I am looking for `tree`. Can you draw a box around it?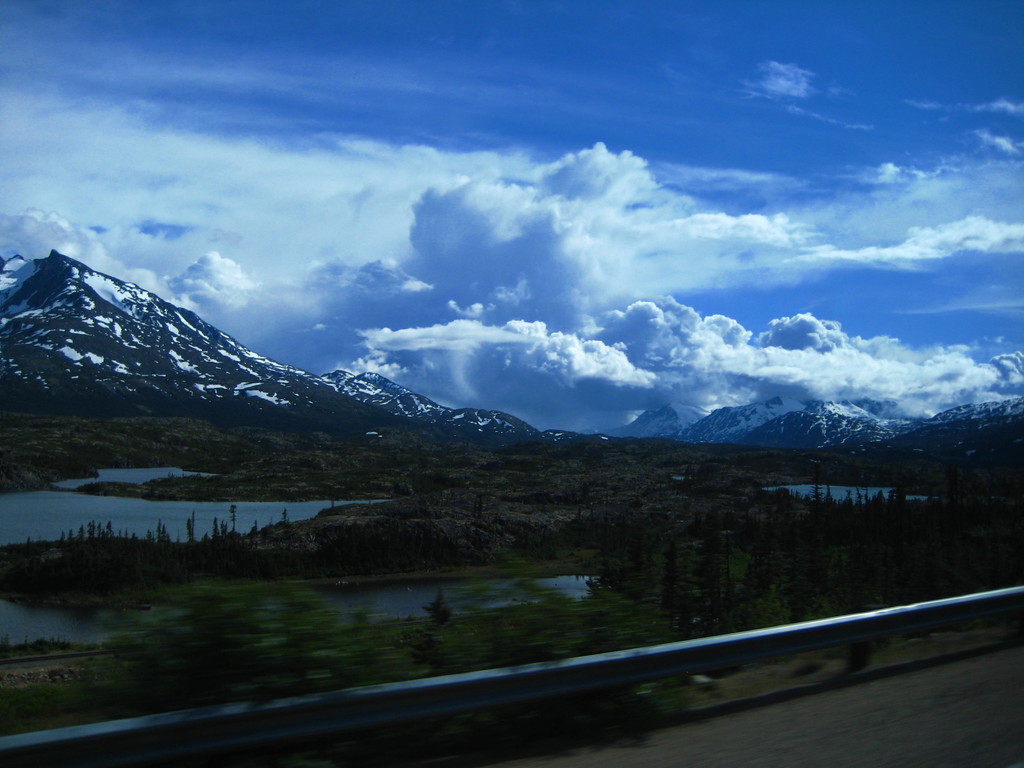
Sure, the bounding box is 824:484:833:507.
